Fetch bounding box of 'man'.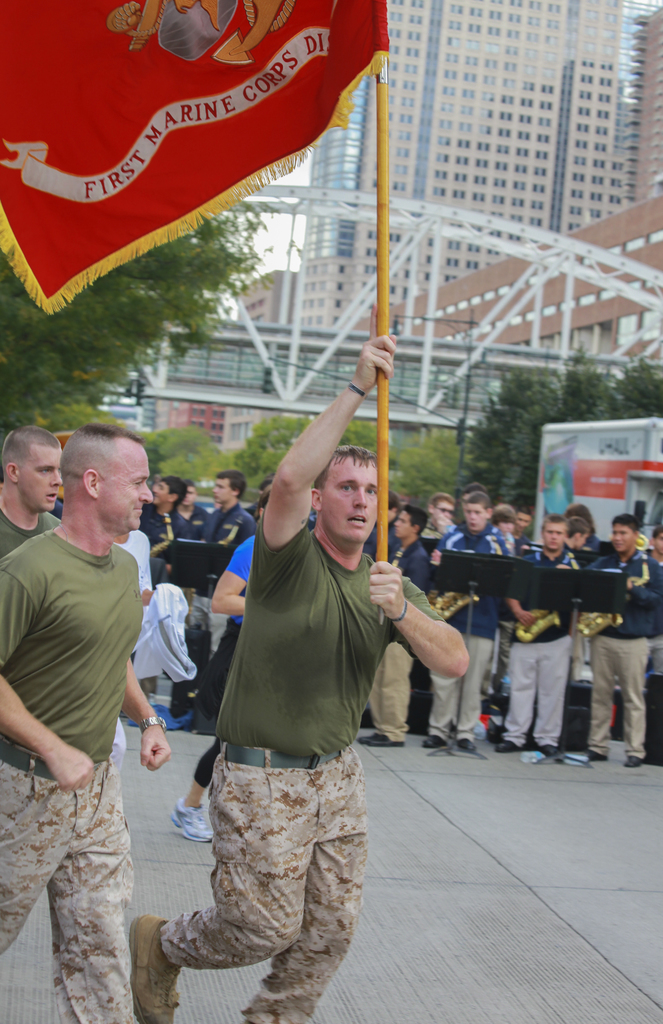
Bbox: {"left": 194, "top": 474, "right": 259, "bottom": 728}.
